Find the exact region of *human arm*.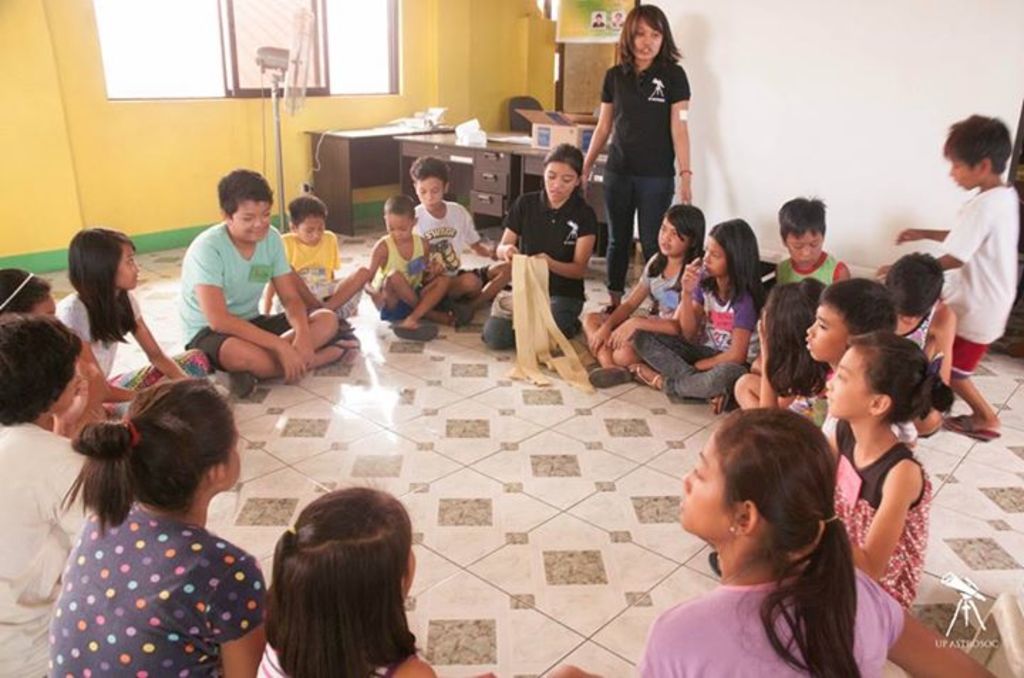
Exact region: {"left": 489, "top": 196, "right": 525, "bottom": 266}.
